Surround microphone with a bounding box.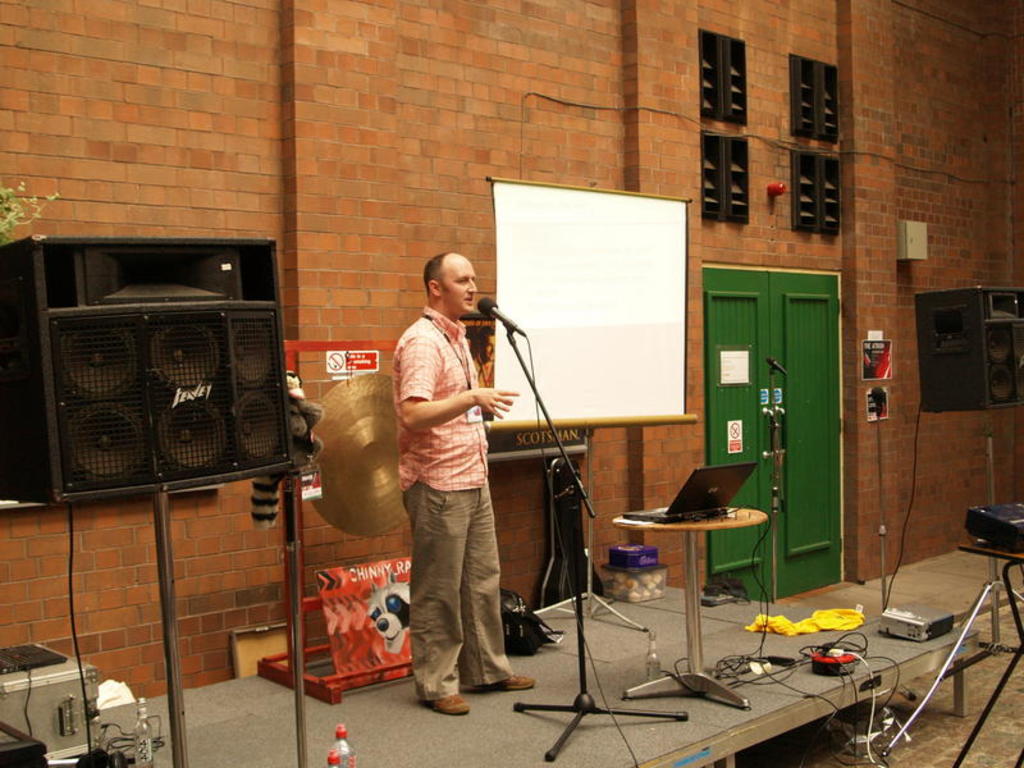
(771,358,786,372).
